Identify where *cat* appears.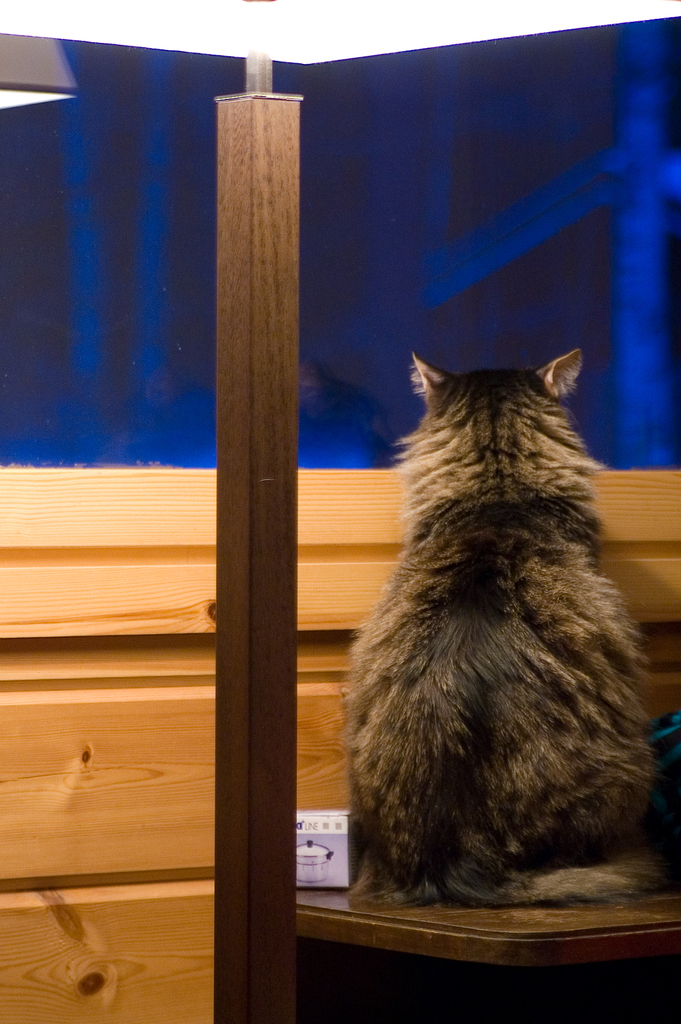
Appears at region(350, 344, 680, 910).
